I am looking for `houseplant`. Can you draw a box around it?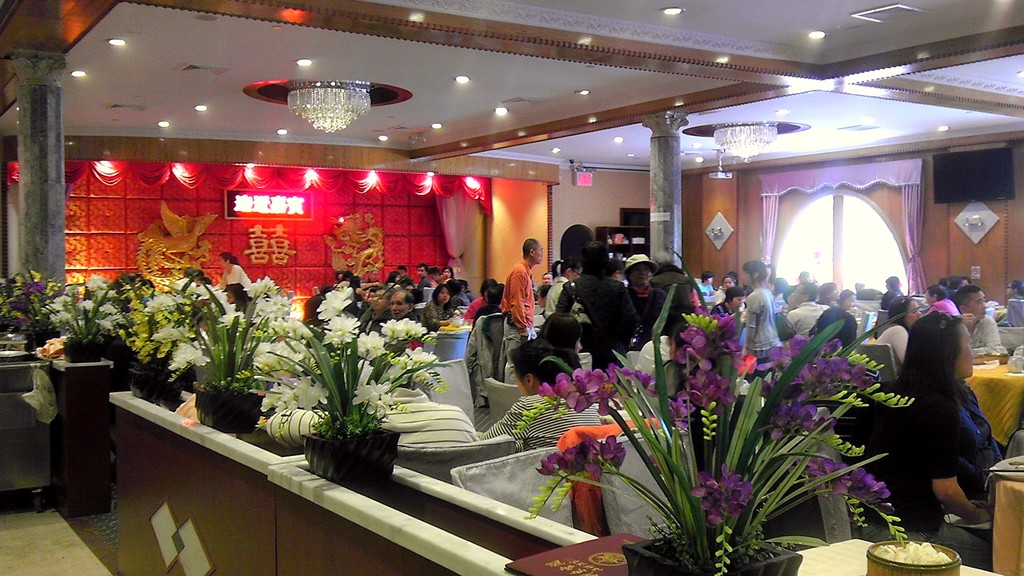
Sure, the bounding box is {"x1": 0, "y1": 269, "x2": 60, "y2": 349}.
